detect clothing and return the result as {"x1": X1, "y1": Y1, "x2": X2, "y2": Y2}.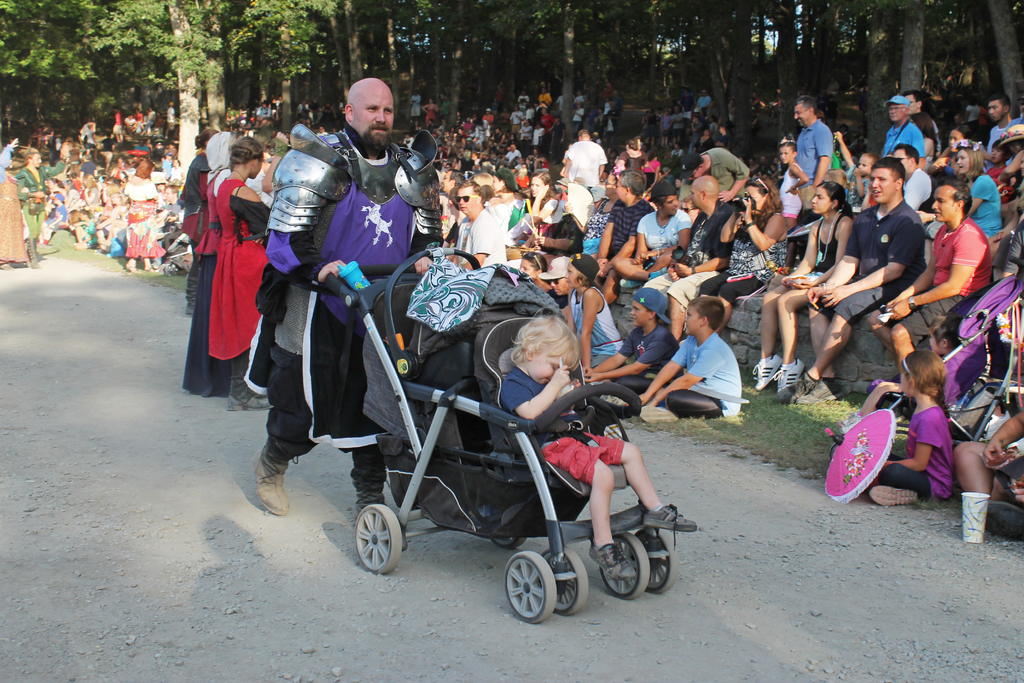
{"x1": 180, "y1": 154, "x2": 213, "y2": 309}.
